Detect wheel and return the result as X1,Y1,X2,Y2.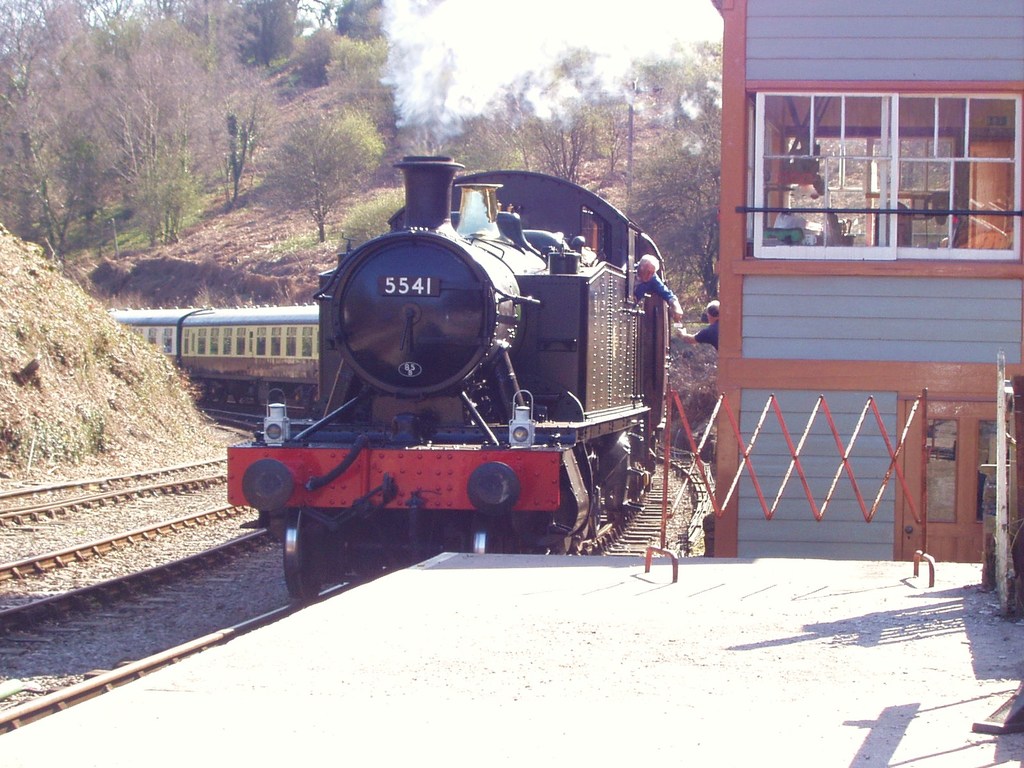
284,497,305,600.
